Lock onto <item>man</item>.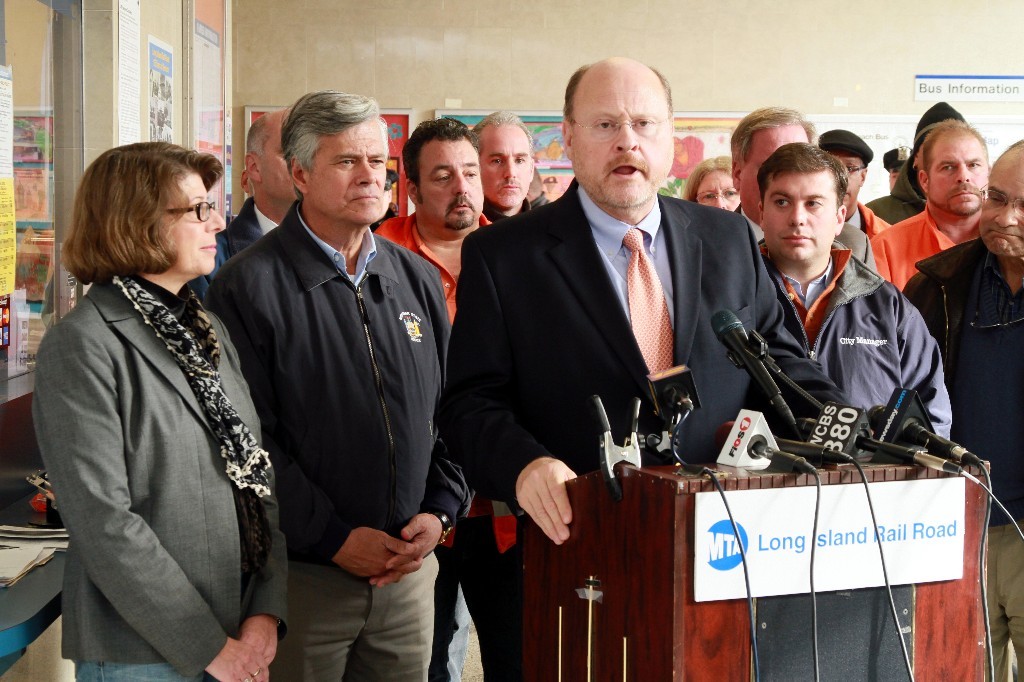
Locked: {"x1": 193, "y1": 103, "x2": 295, "y2": 285}.
